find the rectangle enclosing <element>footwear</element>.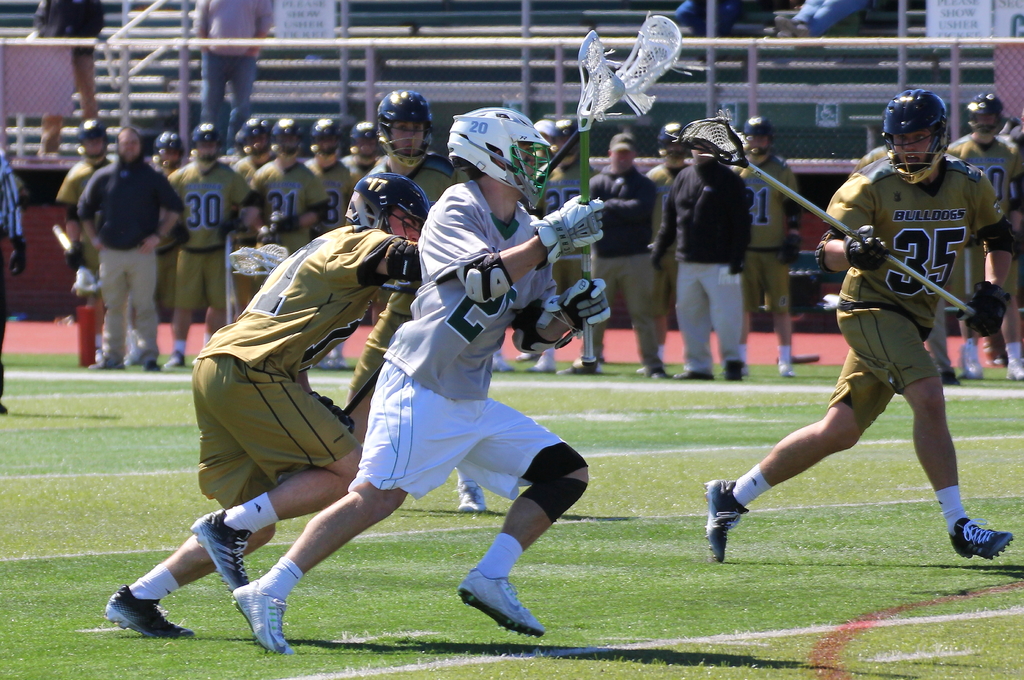
box(90, 356, 129, 376).
